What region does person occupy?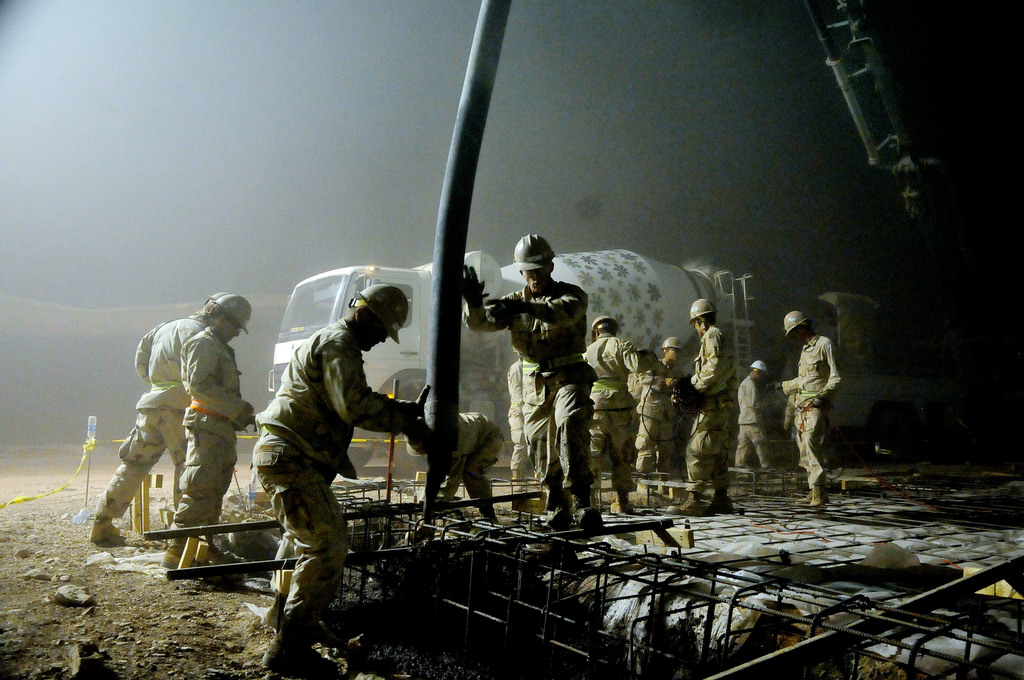
730 361 776 480.
